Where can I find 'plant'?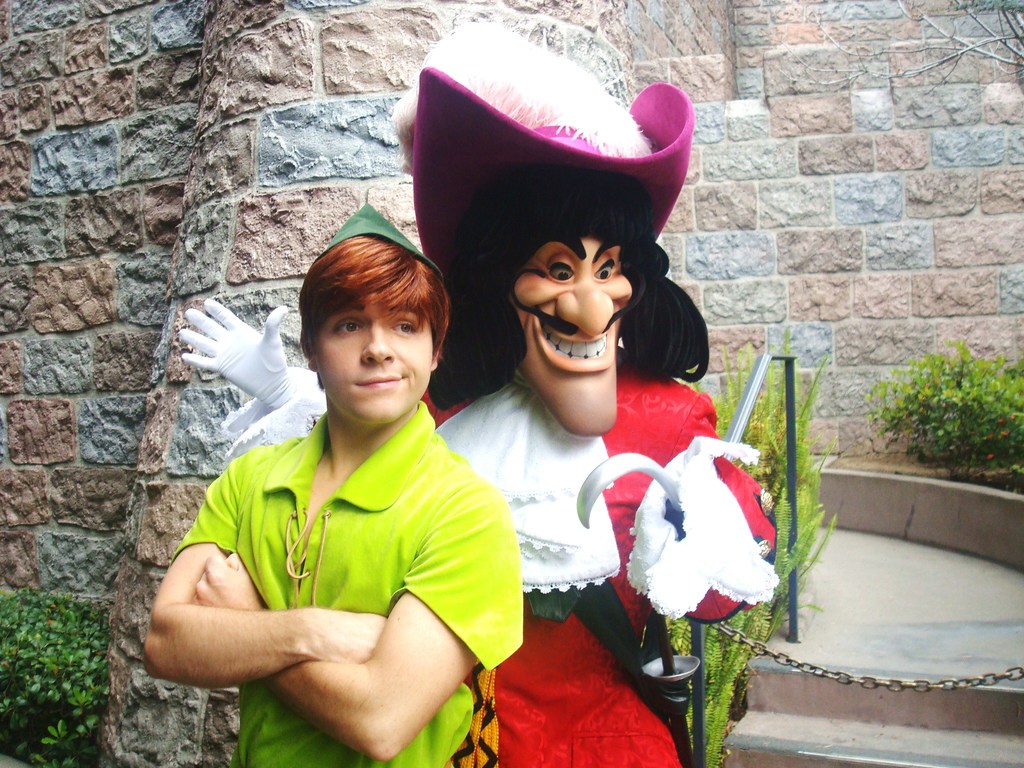
You can find it at box(10, 580, 97, 737).
